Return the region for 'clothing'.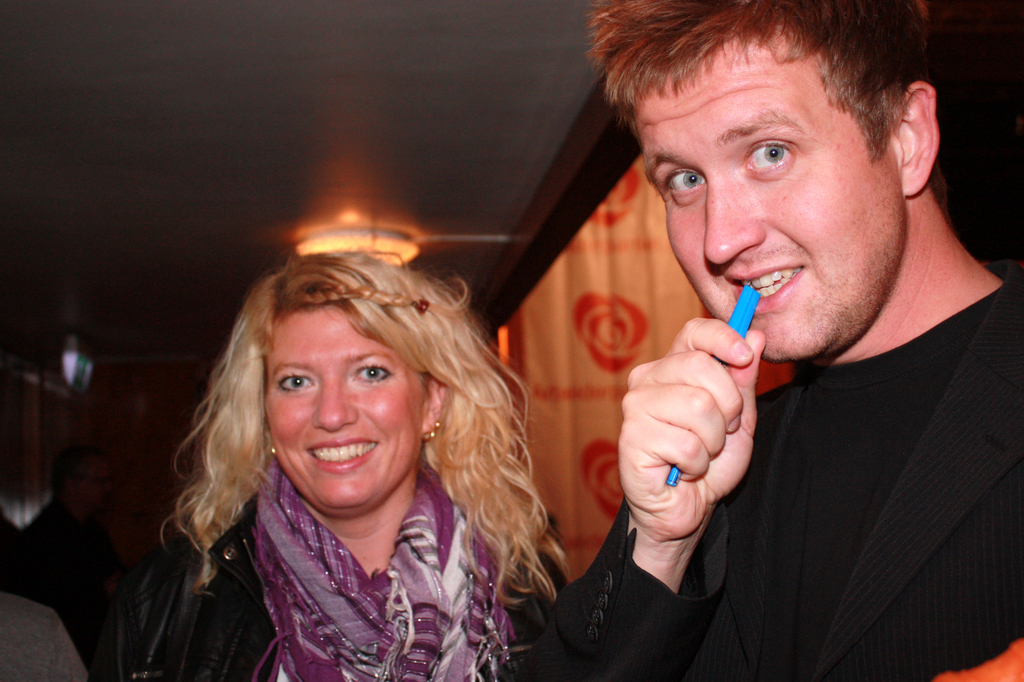
box=[549, 250, 1023, 681].
